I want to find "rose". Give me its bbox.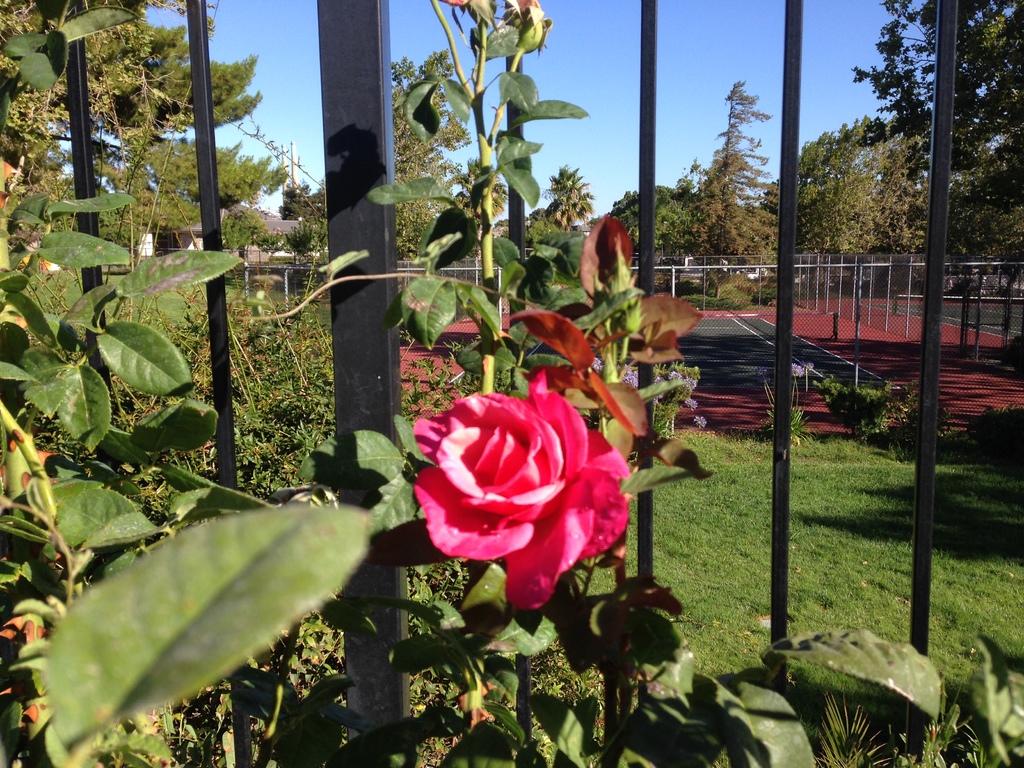
bbox=(410, 371, 628, 609).
